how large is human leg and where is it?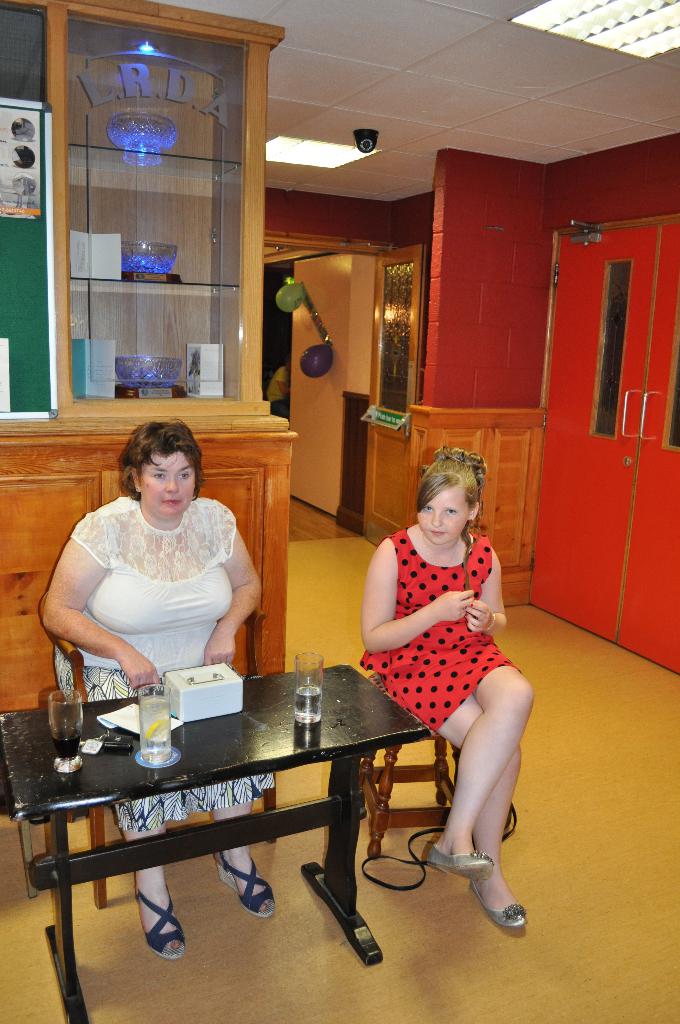
Bounding box: l=418, t=625, r=532, b=884.
